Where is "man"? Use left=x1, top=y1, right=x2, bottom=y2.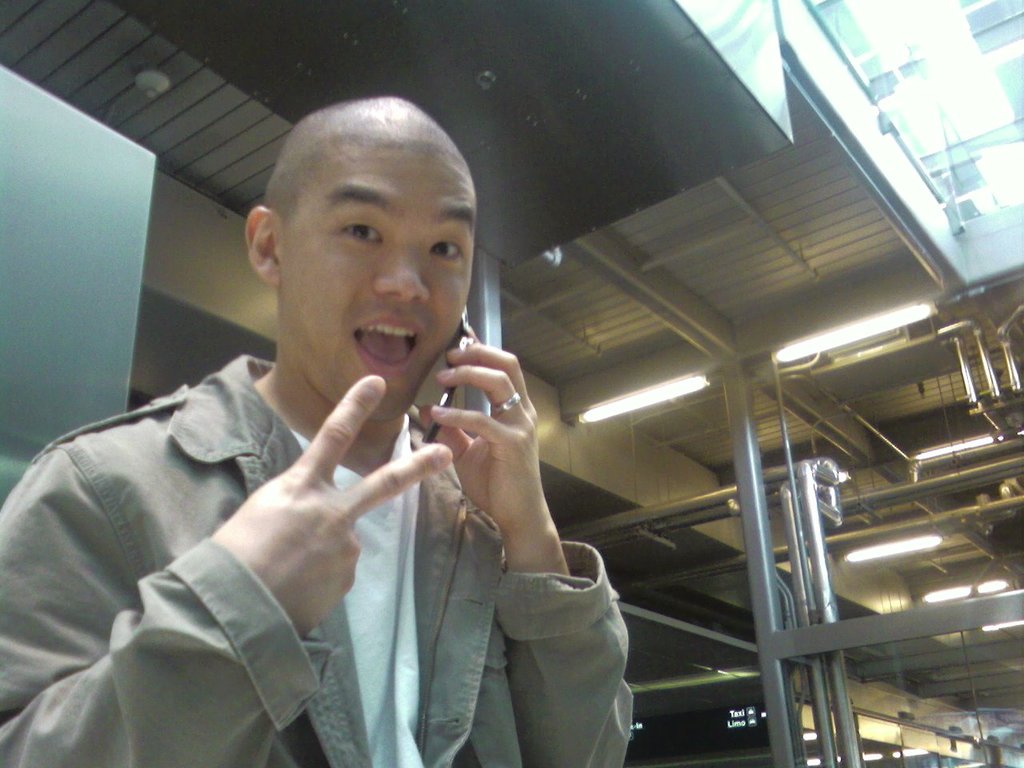
left=30, top=114, right=634, bottom=757.
